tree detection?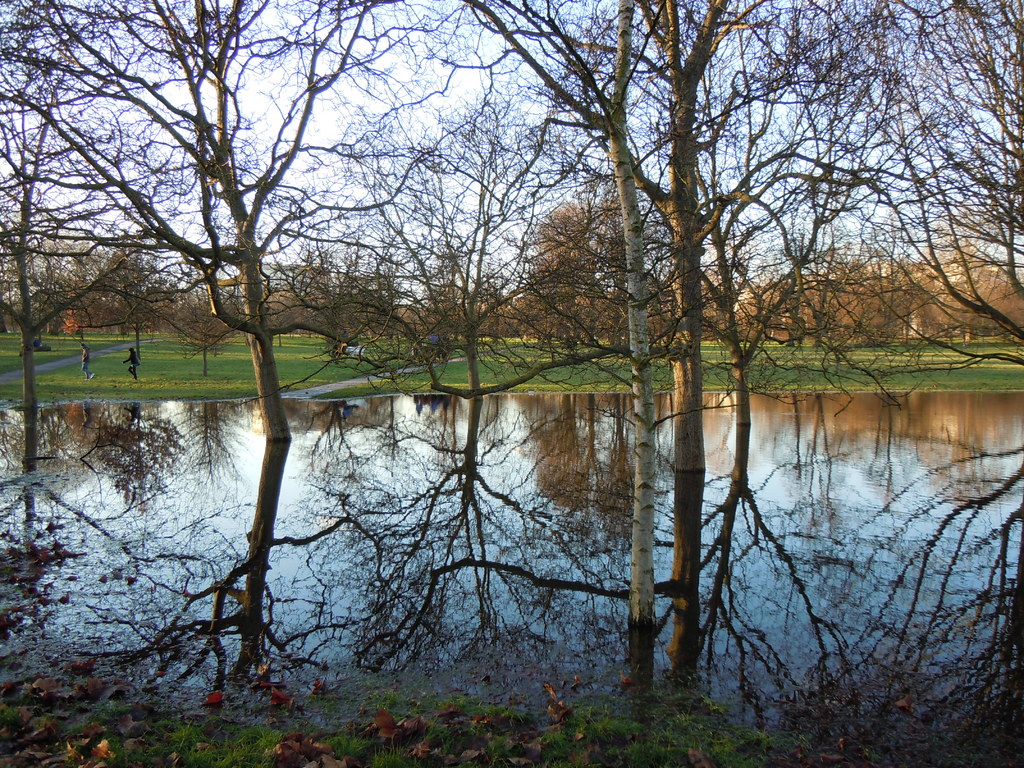
{"left": 914, "top": 234, "right": 989, "bottom": 352}
